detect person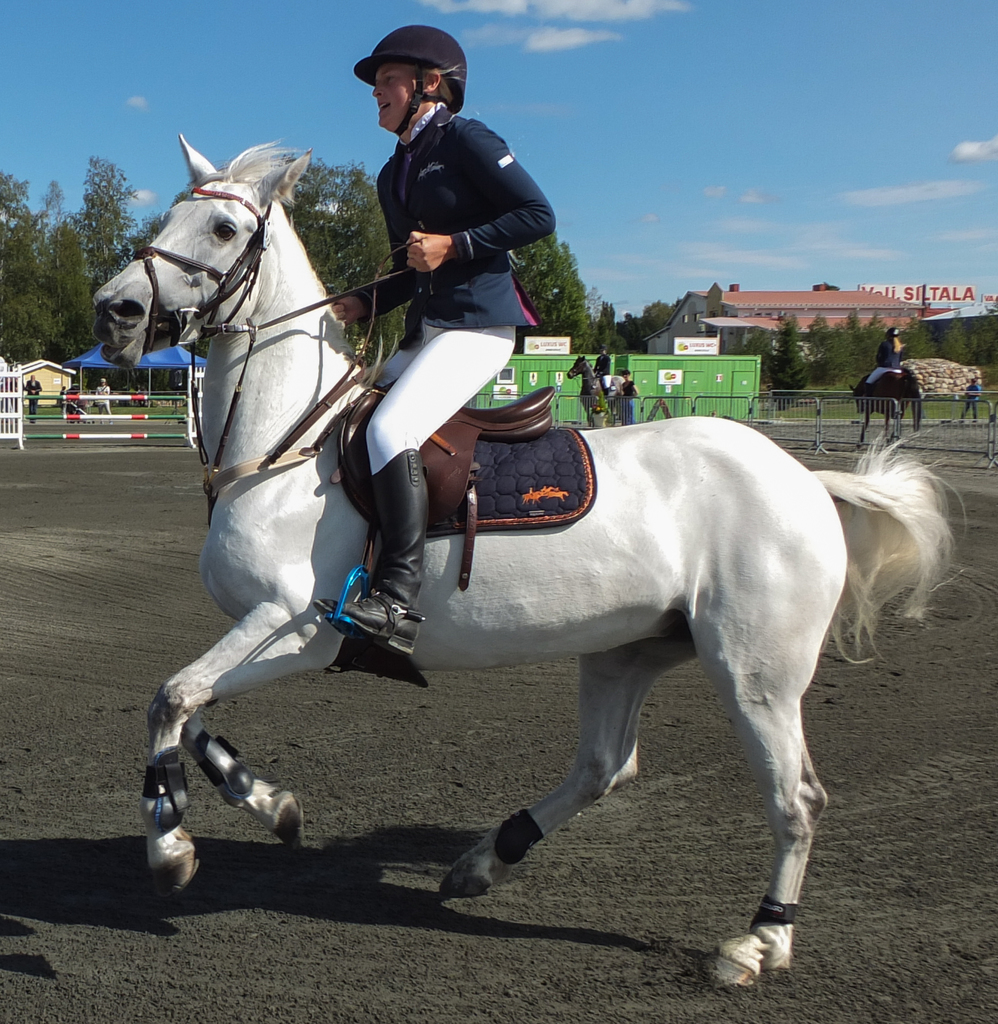
BBox(97, 379, 111, 417)
